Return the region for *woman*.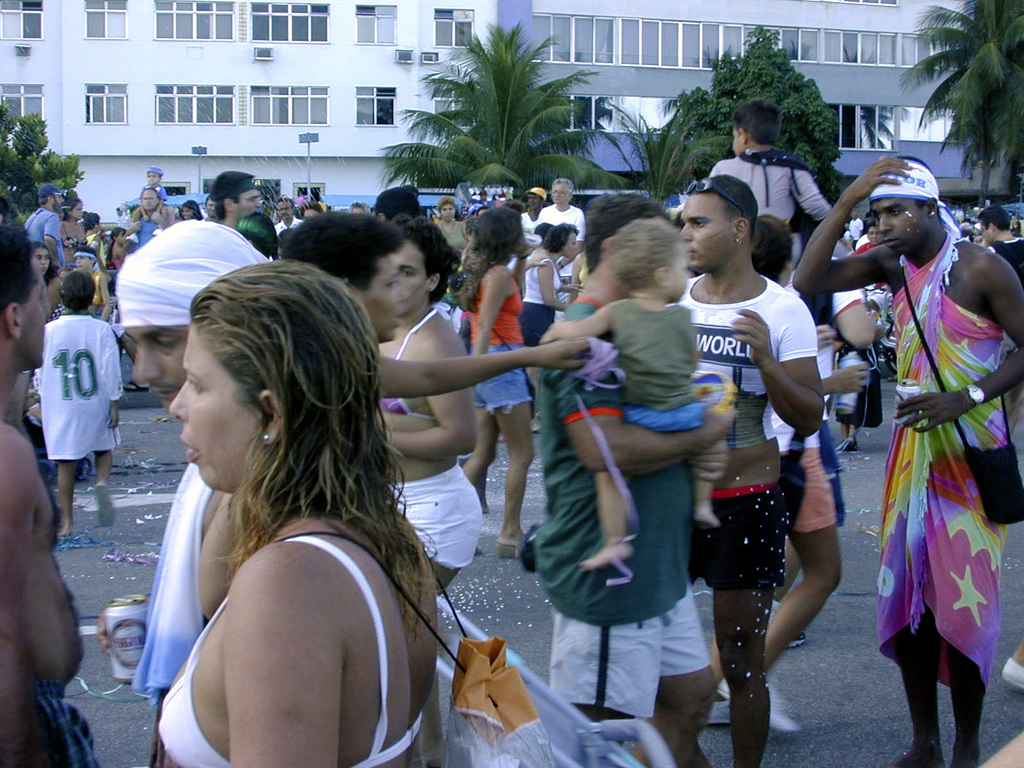
locate(440, 205, 535, 546).
